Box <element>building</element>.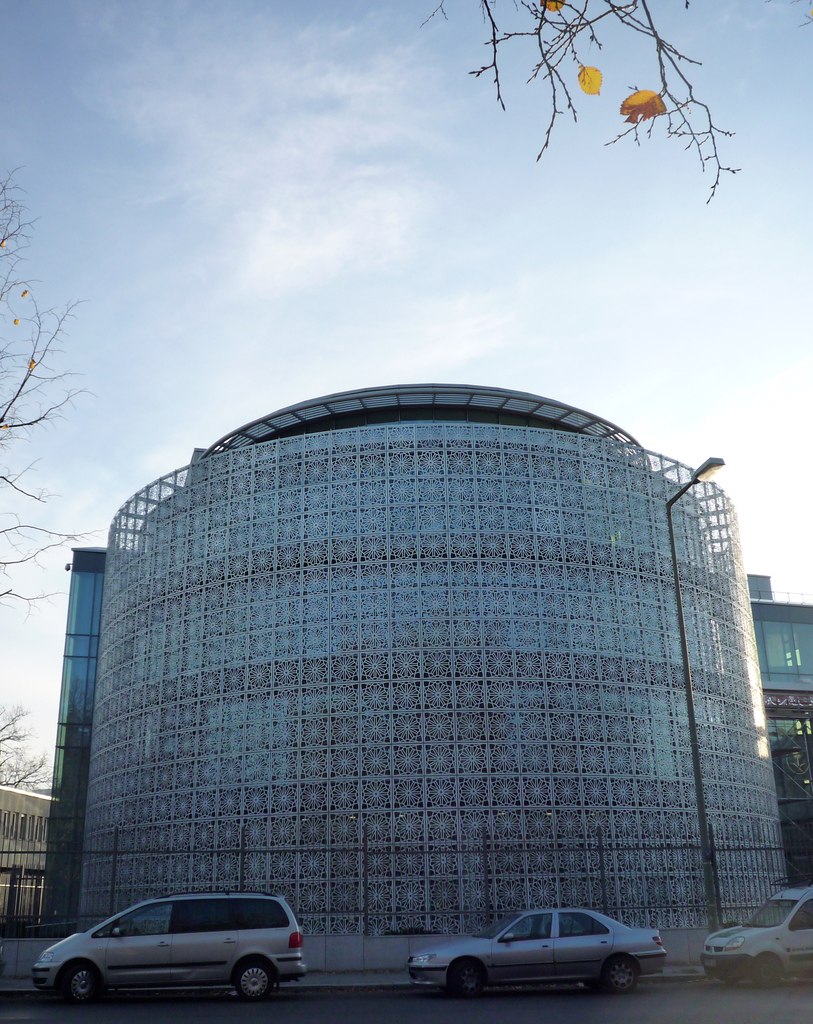
bbox=[0, 772, 52, 930].
